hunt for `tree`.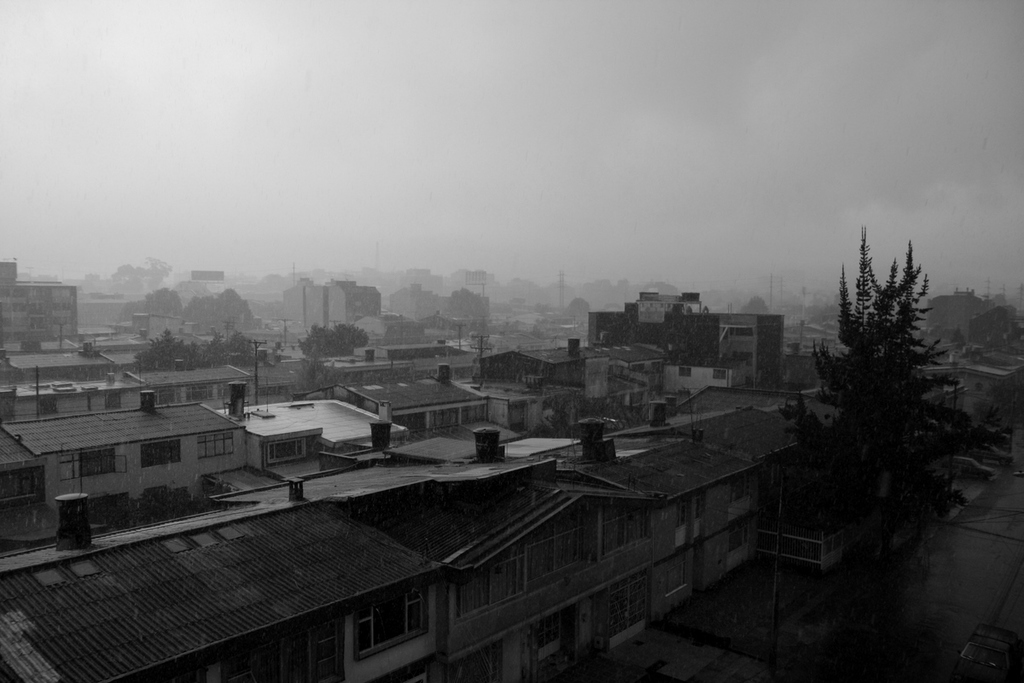
Hunted down at crop(227, 329, 264, 363).
